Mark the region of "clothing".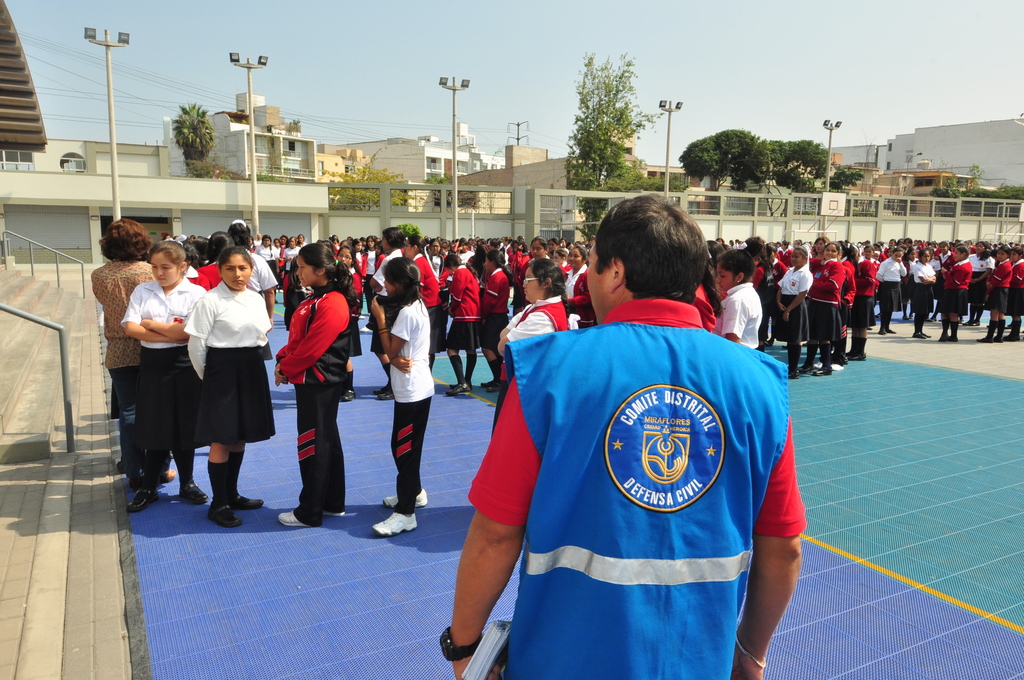
Region: 910, 257, 940, 314.
